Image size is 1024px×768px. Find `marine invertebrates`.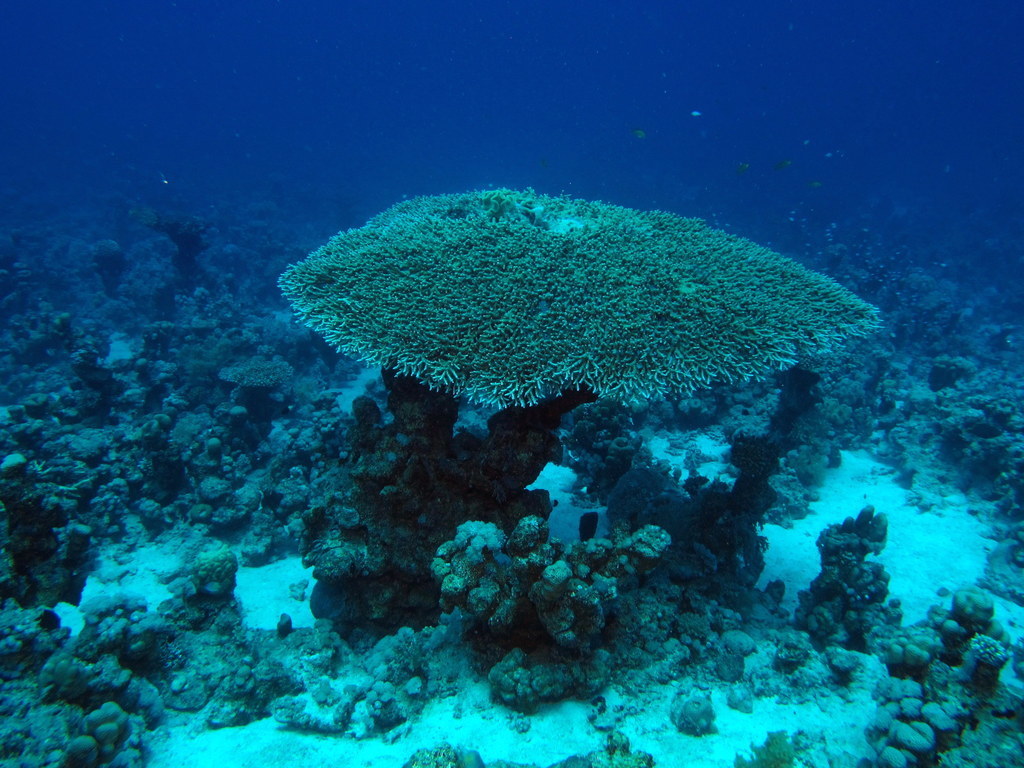
(left=215, top=340, right=299, bottom=394).
